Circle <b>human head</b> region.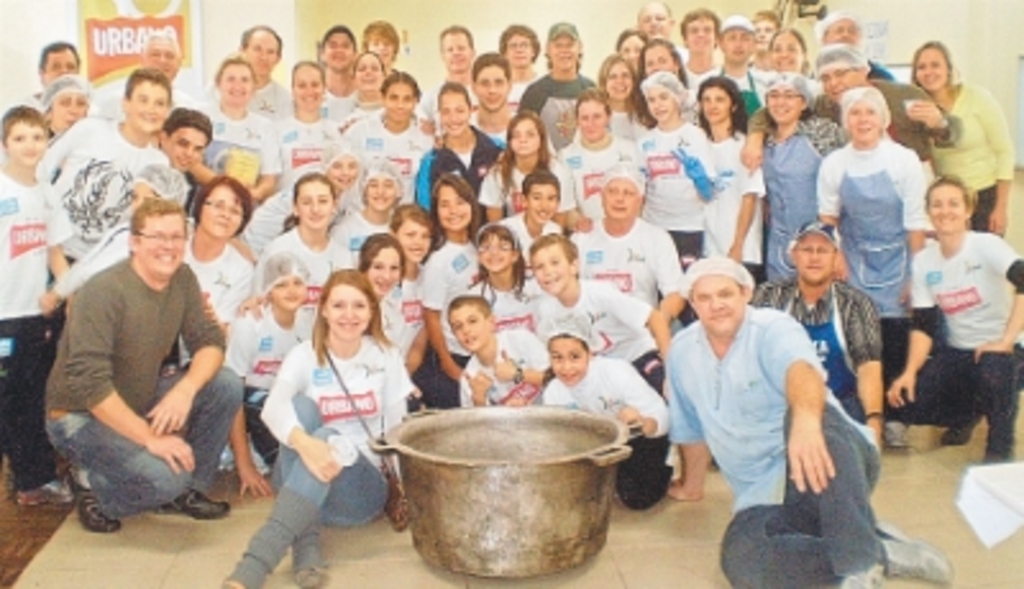
Region: region(812, 5, 863, 51).
